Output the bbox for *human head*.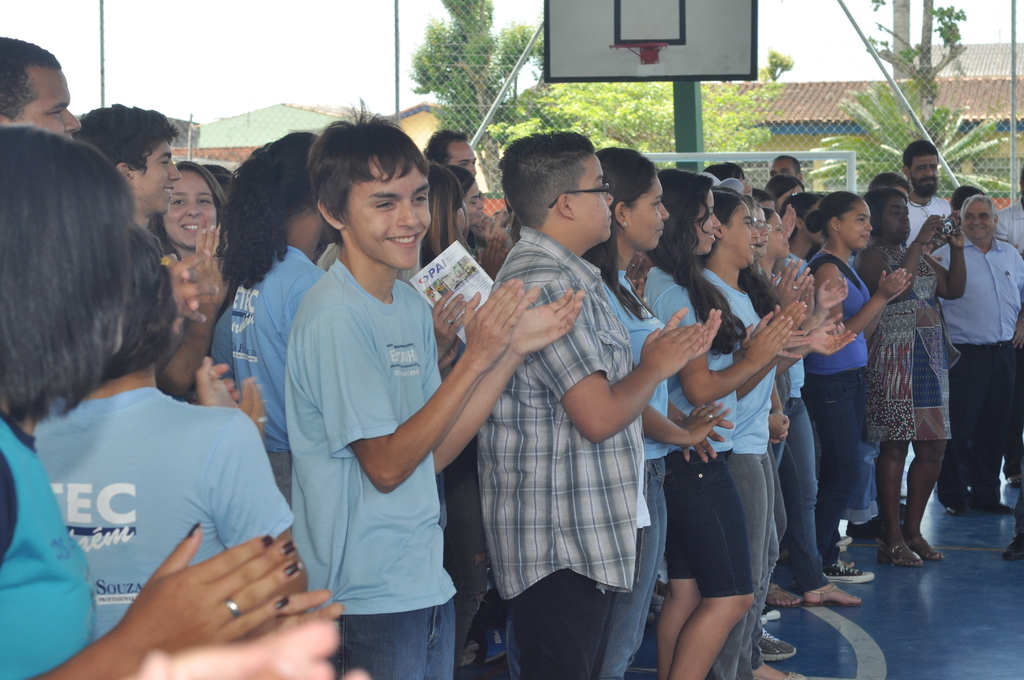
bbox=(819, 190, 872, 250).
